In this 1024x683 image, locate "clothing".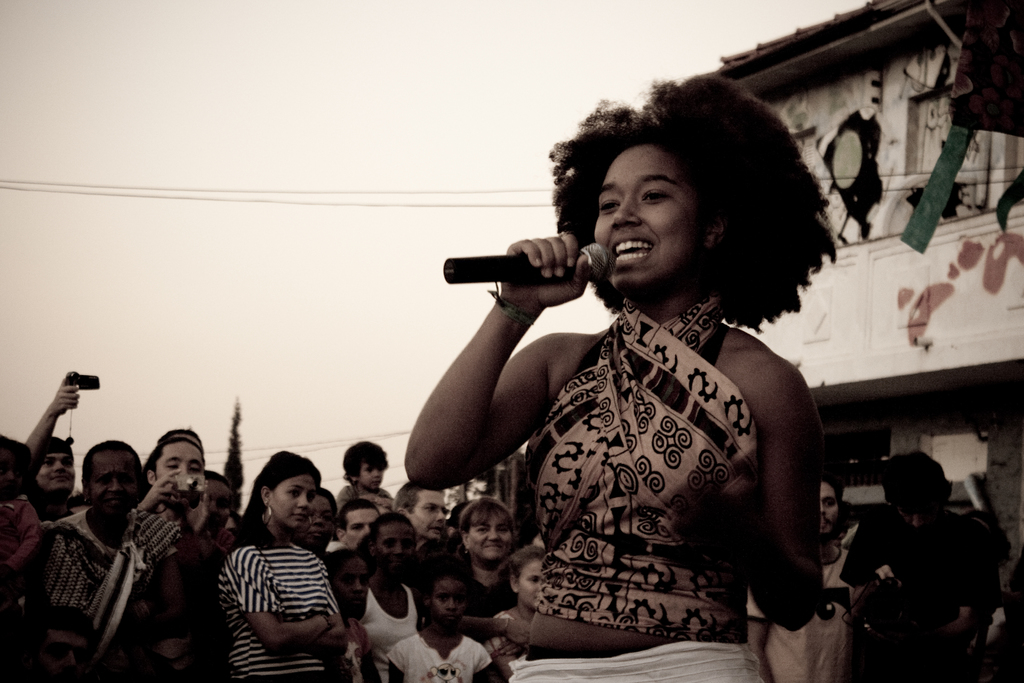
Bounding box: detection(449, 231, 837, 658).
